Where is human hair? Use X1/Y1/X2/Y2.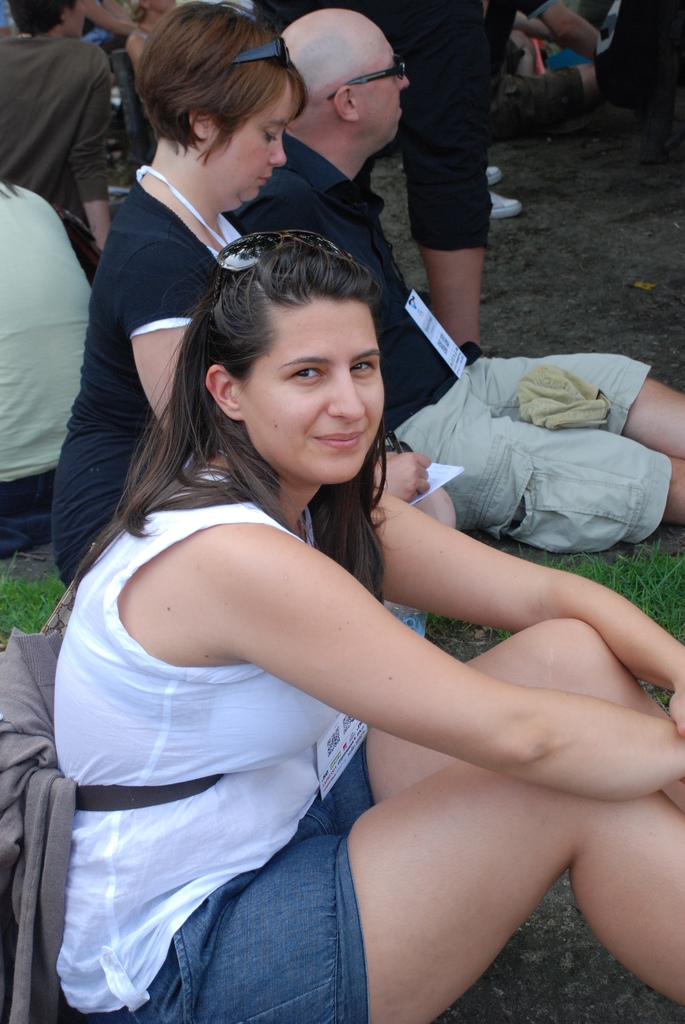
139/0/306/169.
